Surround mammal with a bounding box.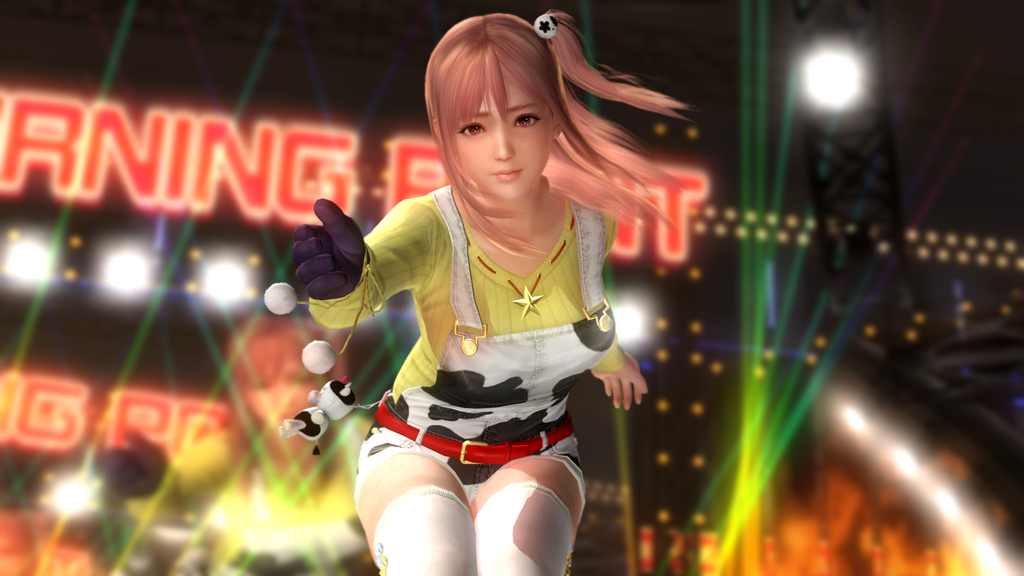
rect(273, 6, 700, 529).
